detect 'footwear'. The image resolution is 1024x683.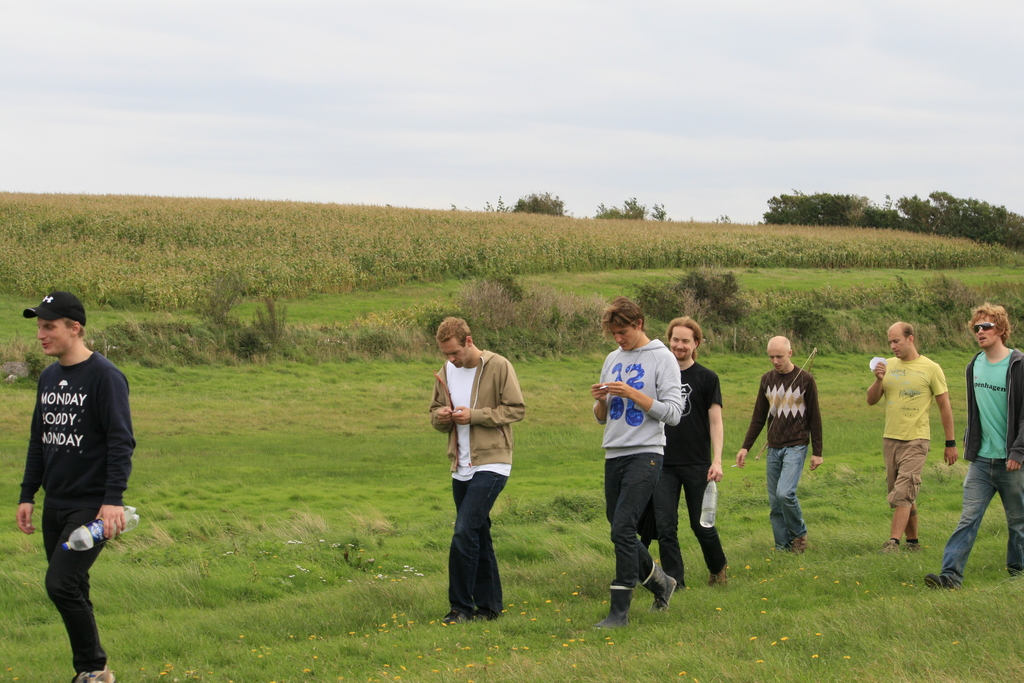
[70, 667, 115, 682].
